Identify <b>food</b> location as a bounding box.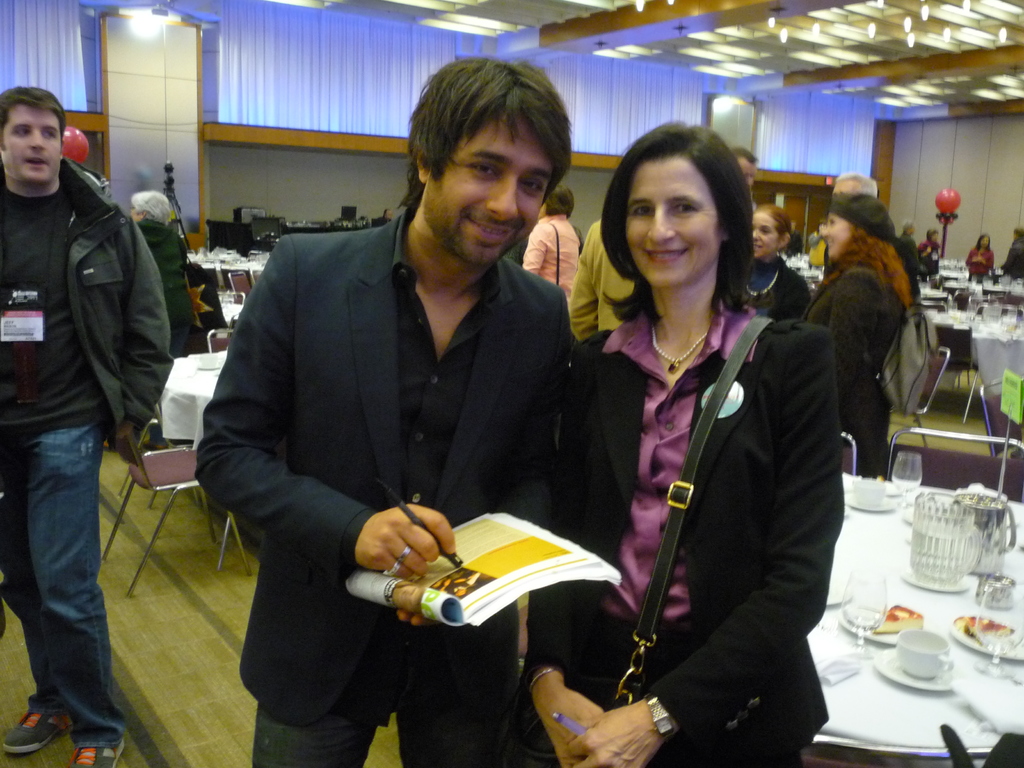
region(955, 614, 1014, 639).
